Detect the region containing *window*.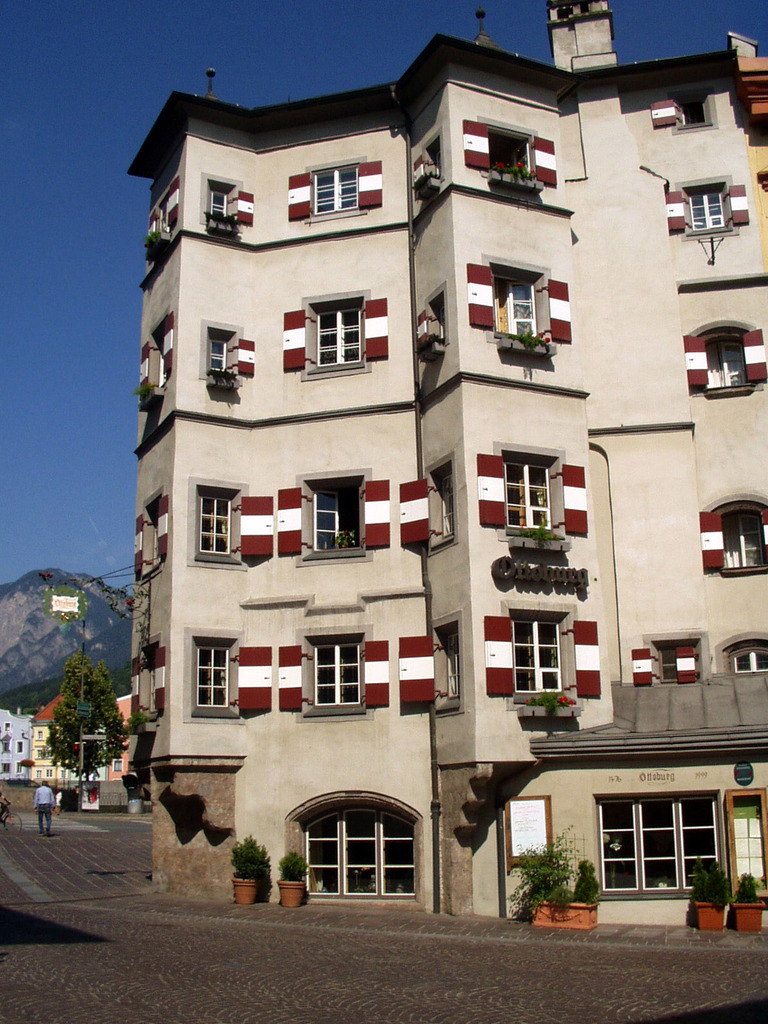
pyautogui.locateOnScreen(308, 168, 355, 211).
